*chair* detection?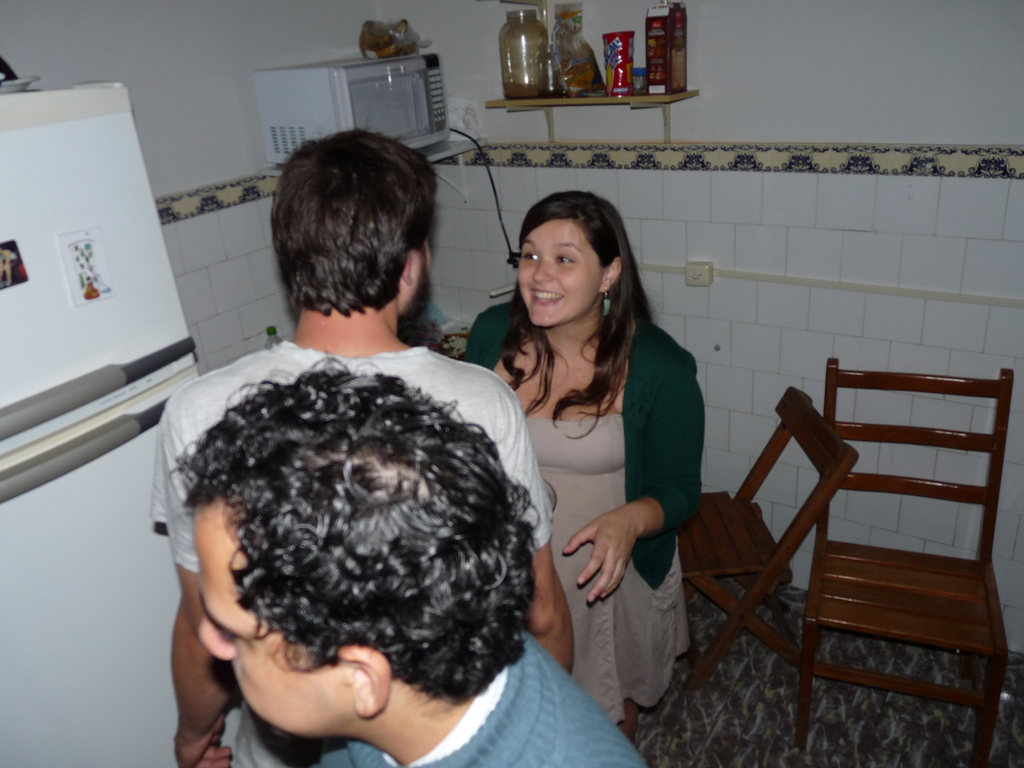
select_region(652, 385, 858, 721)
